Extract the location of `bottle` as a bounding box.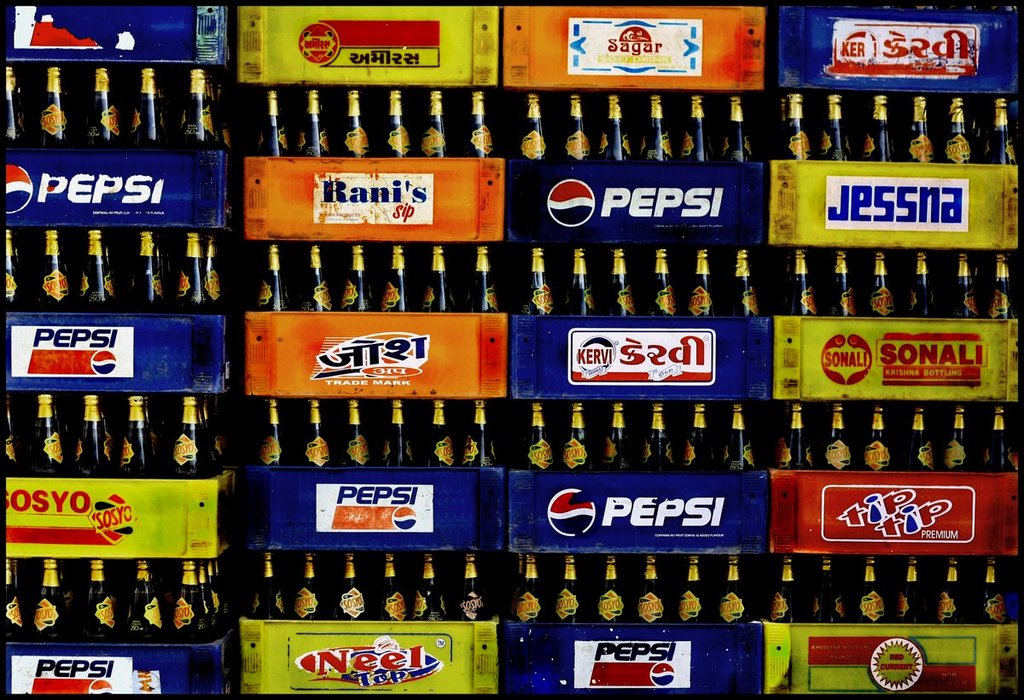
locate(208, 557, 226, 618).
